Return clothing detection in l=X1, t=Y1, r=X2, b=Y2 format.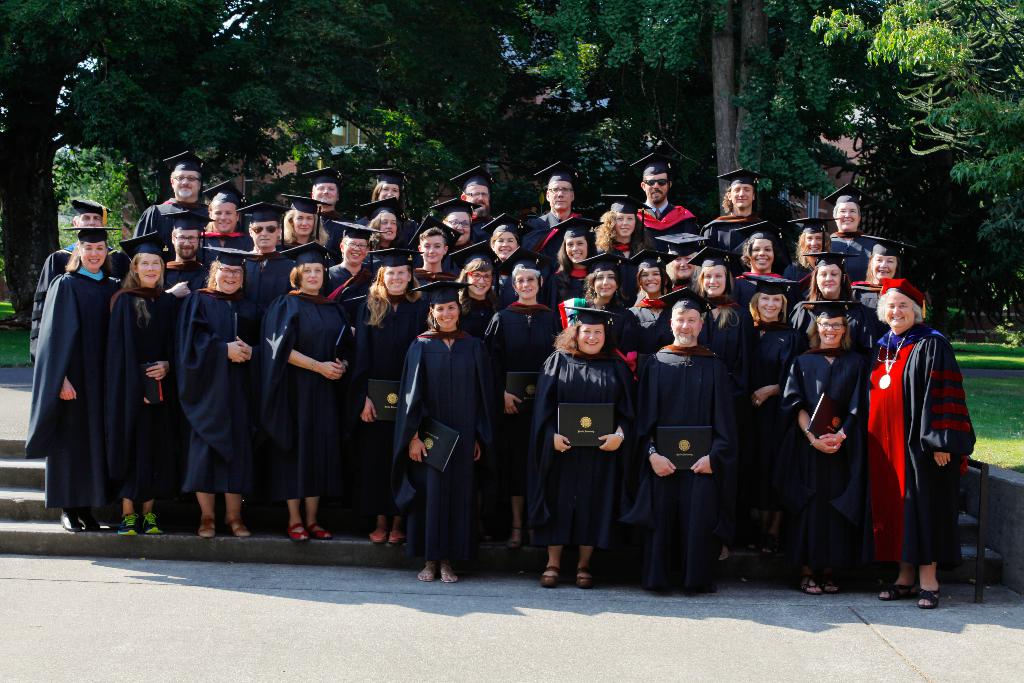
l=447, t=224, r=492, b=268.
